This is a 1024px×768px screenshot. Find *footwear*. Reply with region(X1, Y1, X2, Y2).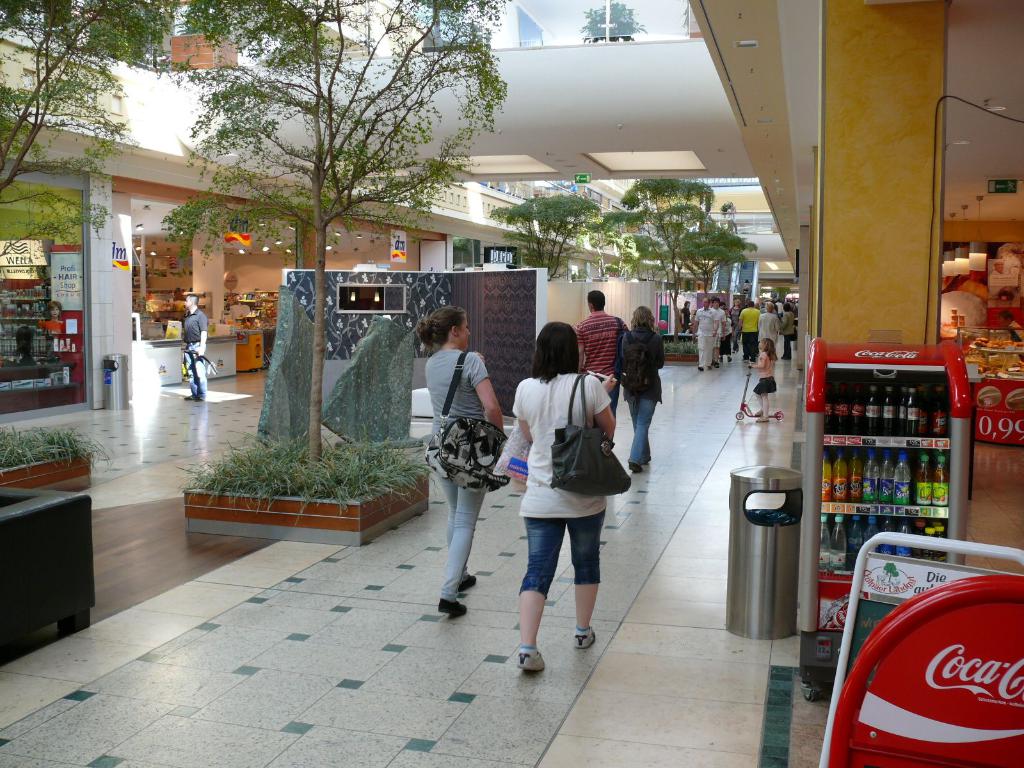
region(628, 460, 645, 477).
